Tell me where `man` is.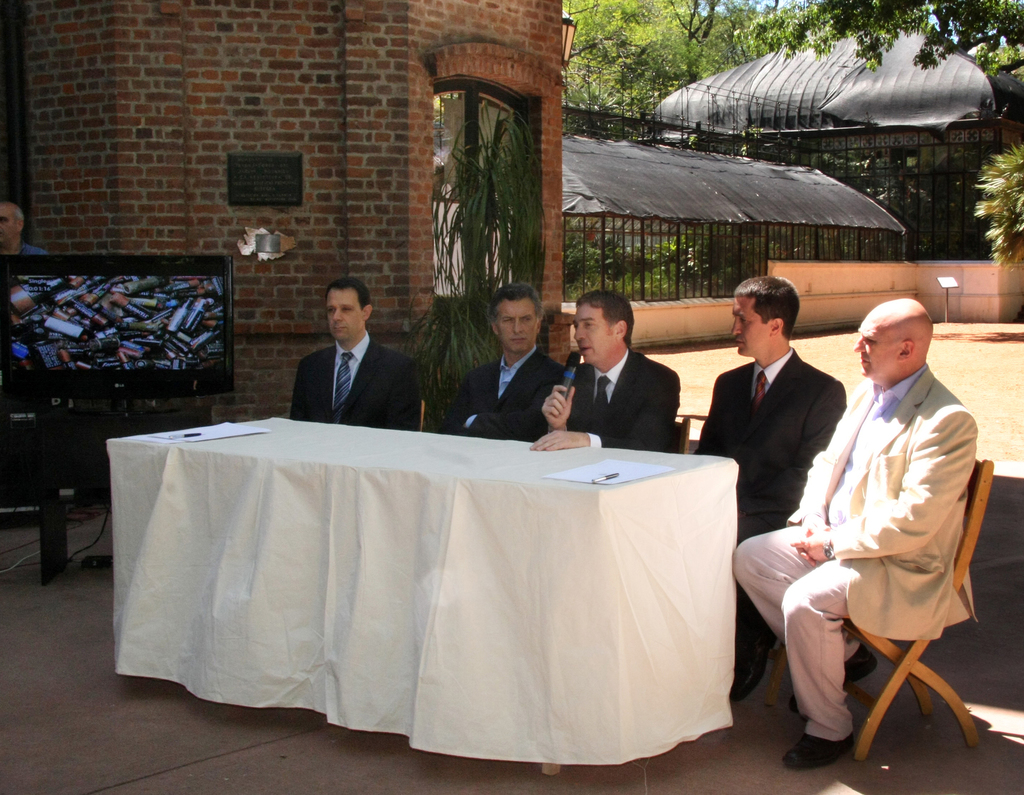
`man` is at BBox(440, 280, 563, 440).
